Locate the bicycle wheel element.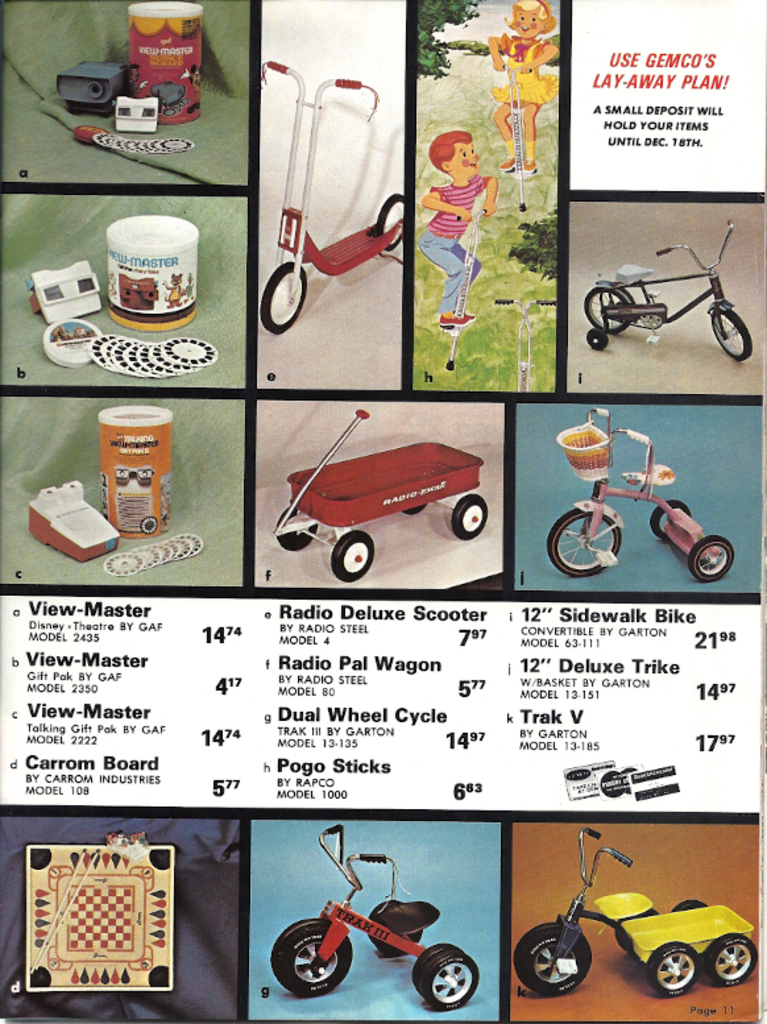
Element bbox: 416,941,485,1006.
